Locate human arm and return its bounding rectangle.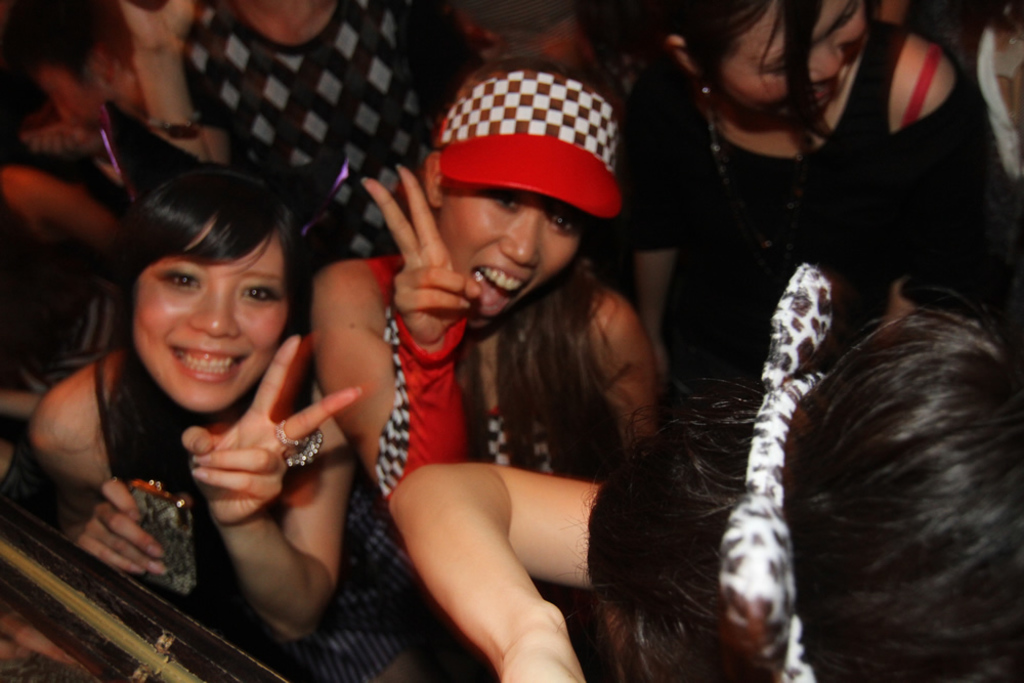
138, 0, 239, 168.
